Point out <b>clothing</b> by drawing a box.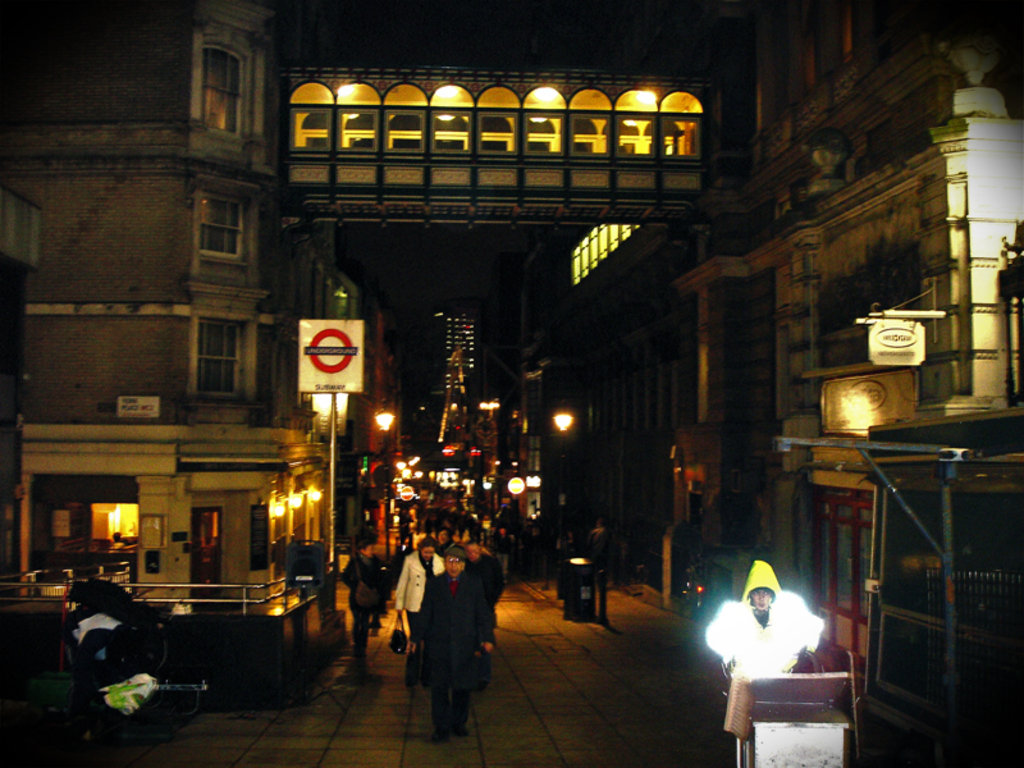
[left=709, top=589, right=819, bottom=689].
